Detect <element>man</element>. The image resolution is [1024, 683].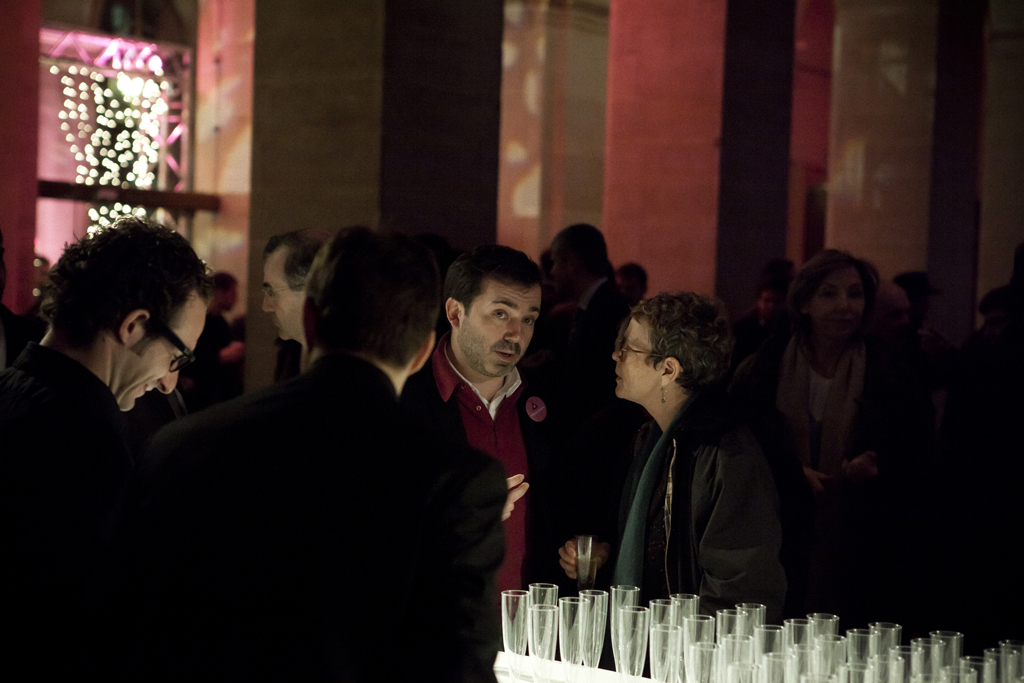
crop(255, 239, 332, 379).
